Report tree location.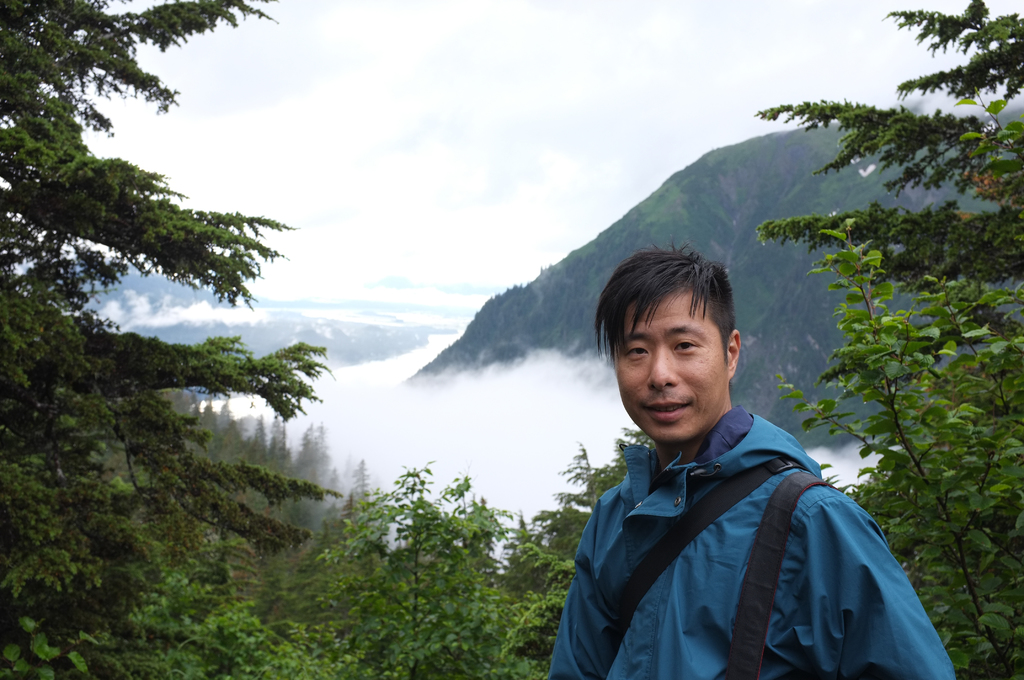
Report: box=[230, 416, 268, 517].
